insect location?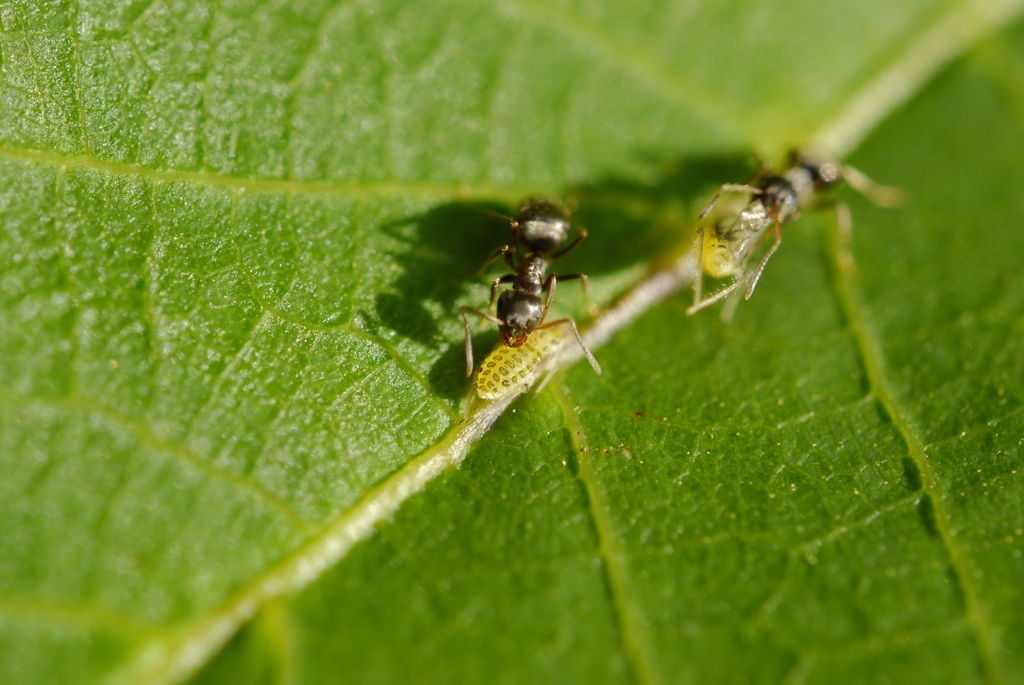
(left=687, top=190, right=761, bottom=313)
